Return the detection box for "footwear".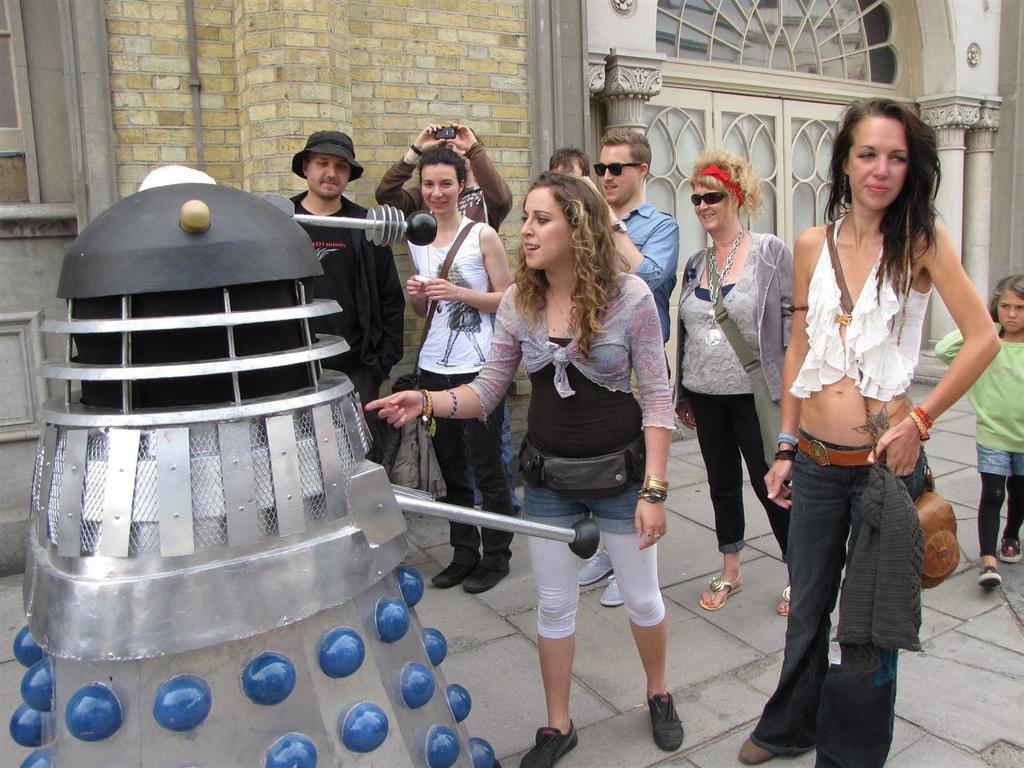
select_region(578, 544, 615, 587).
